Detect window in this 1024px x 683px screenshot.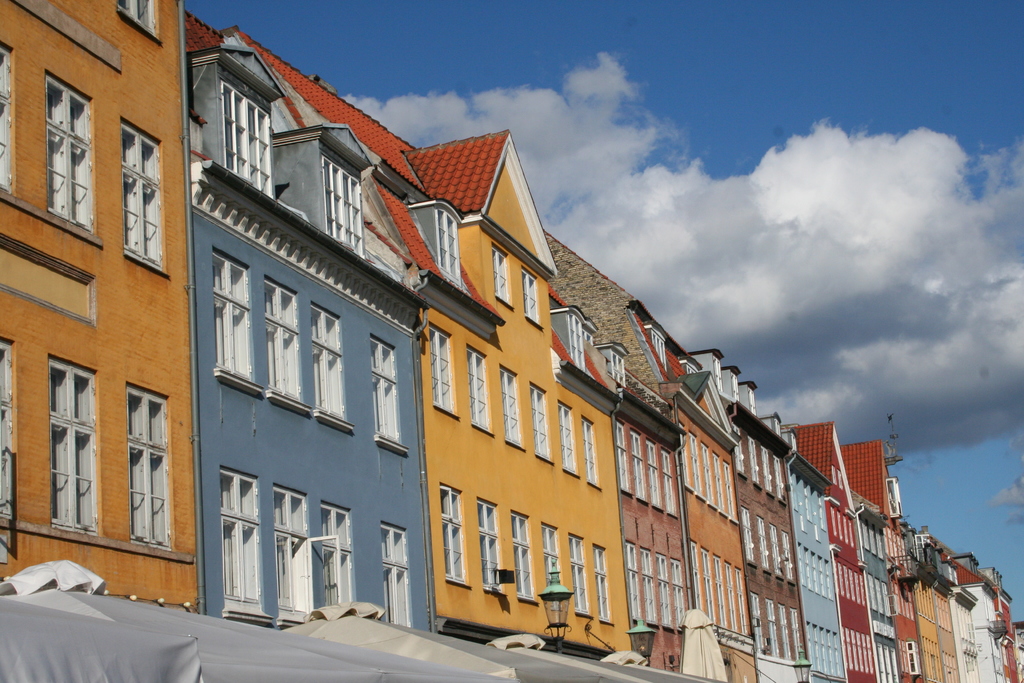
Detection: rect(273, 490, 312, 613).
